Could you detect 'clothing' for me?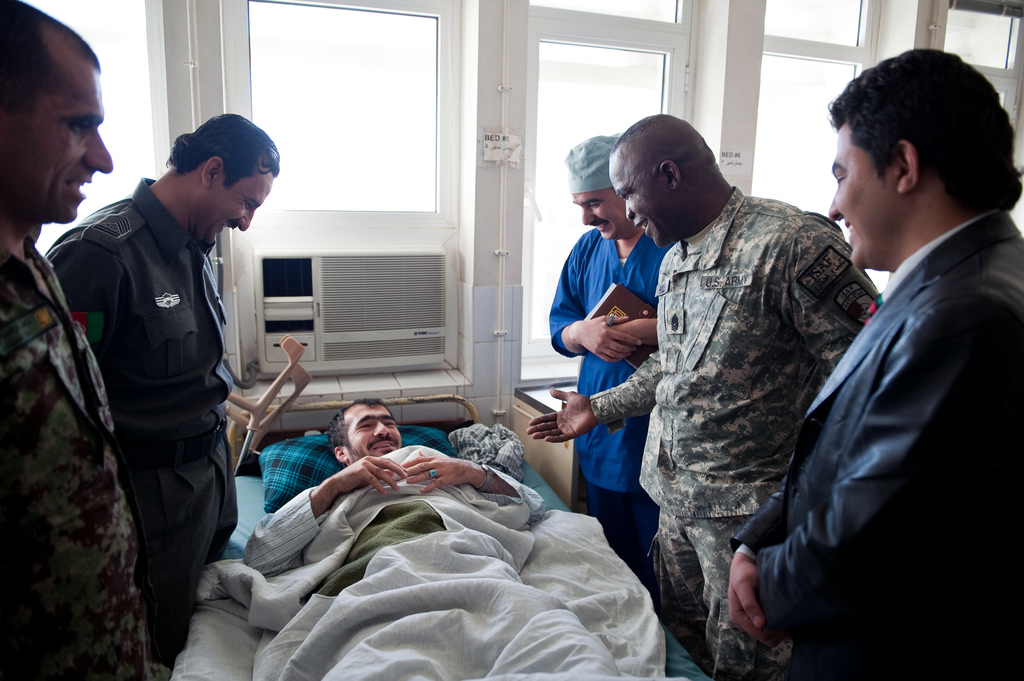
Detection result: <region>735, 211, 1023, 680</region>.
